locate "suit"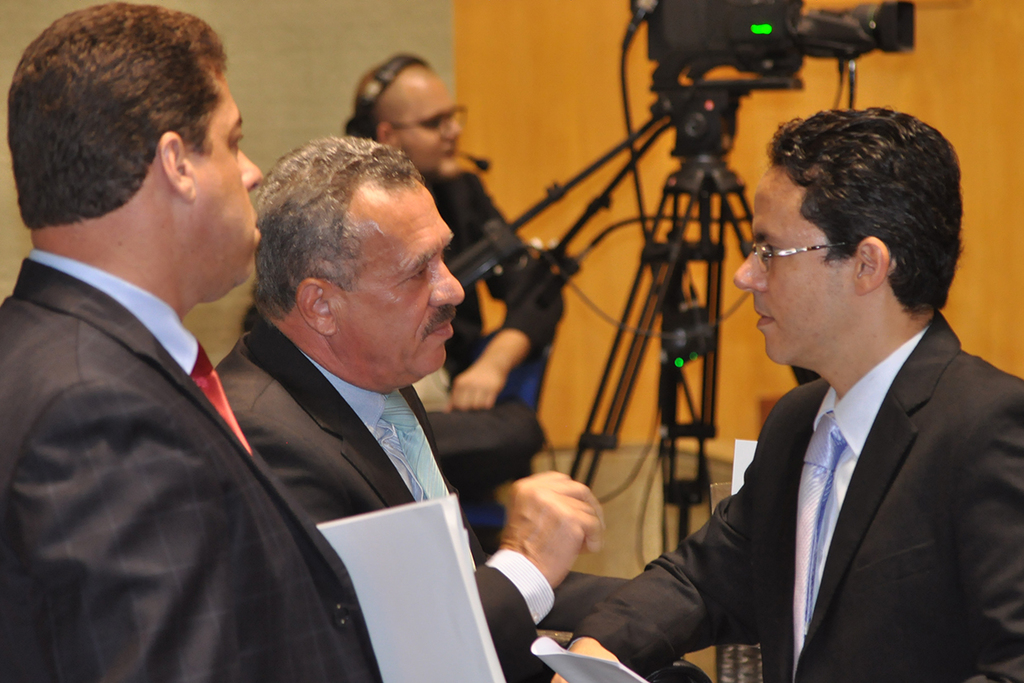
box(214, 315, 556, 682)
